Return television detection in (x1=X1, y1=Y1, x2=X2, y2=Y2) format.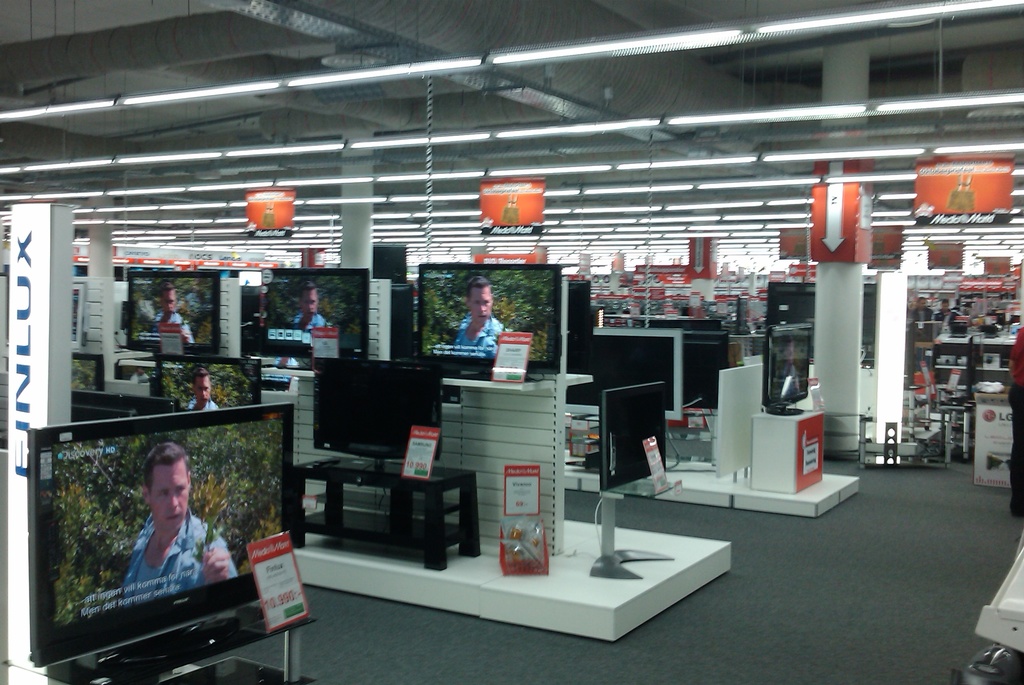
(x1=408, y1=261, x2=568, y2=375).
